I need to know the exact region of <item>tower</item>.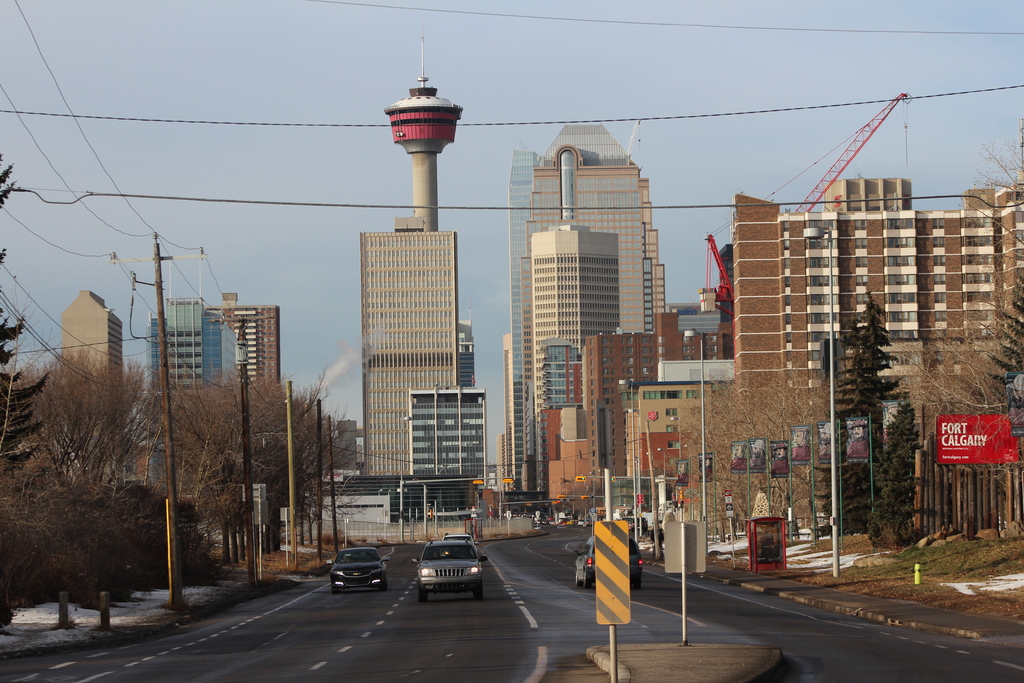
Region: [347, 63, 483, 497].
